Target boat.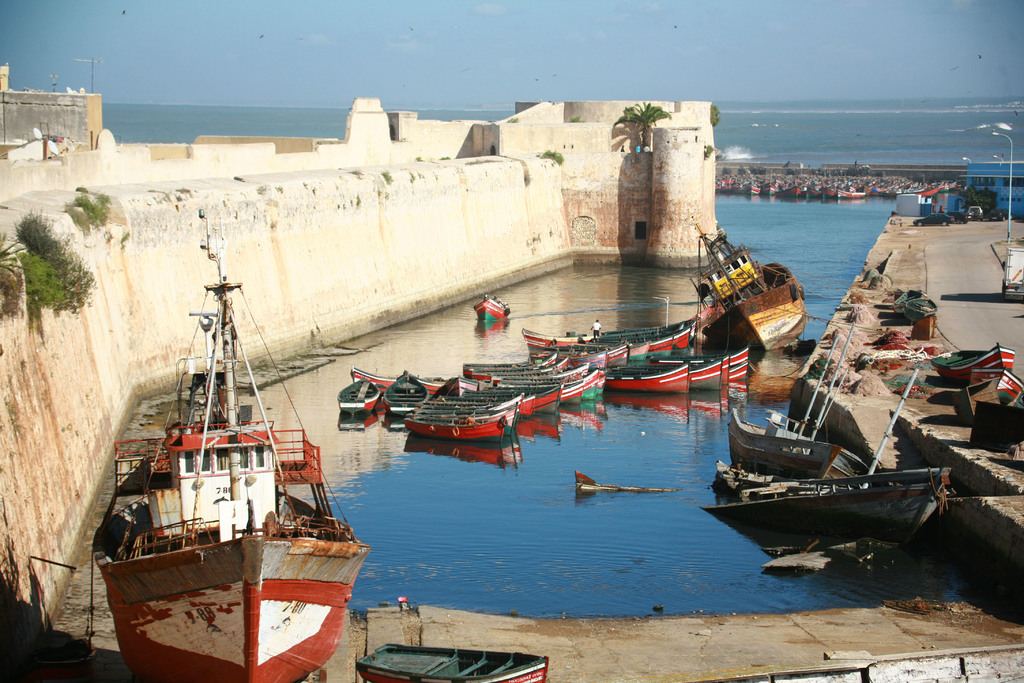
Target region: detection(83, 255, 366, 678).
